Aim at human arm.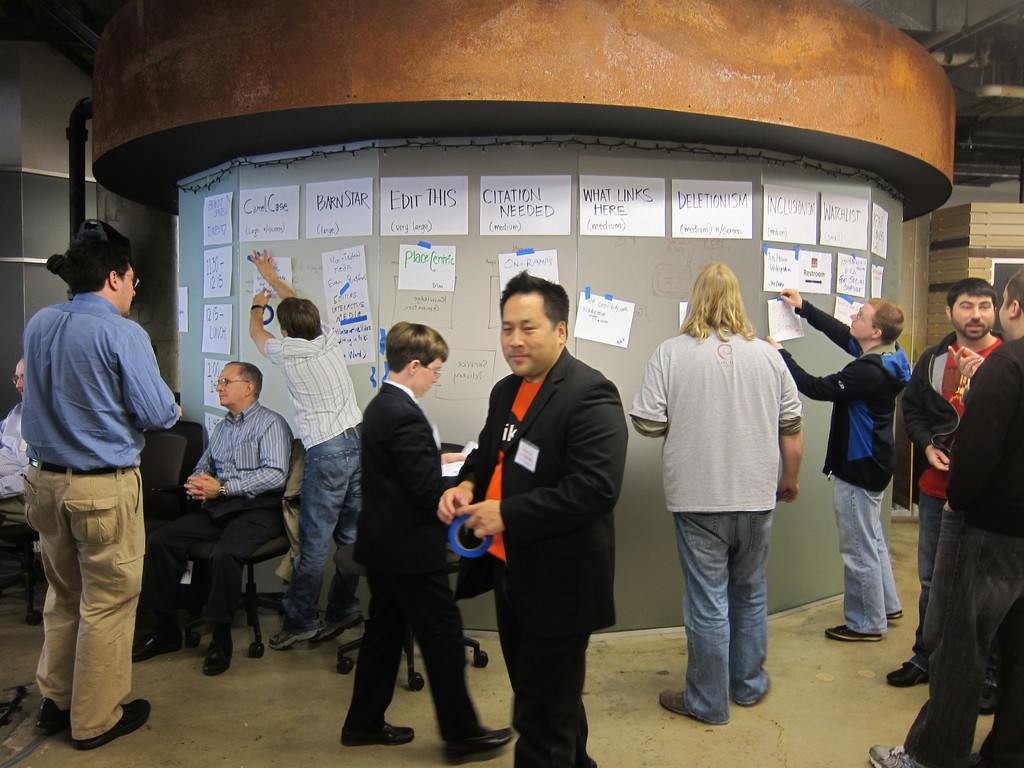
Aimed at [left=894, top=335, right=961, bottom=478].
